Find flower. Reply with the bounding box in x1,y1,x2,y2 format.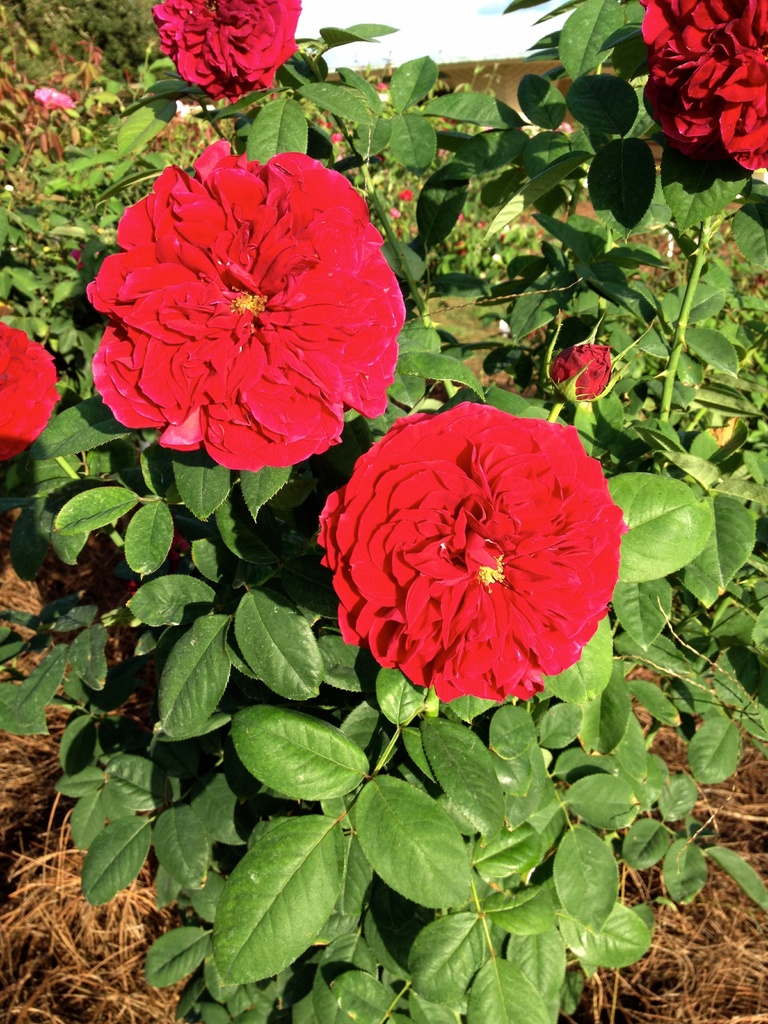
28,81,75,113.
